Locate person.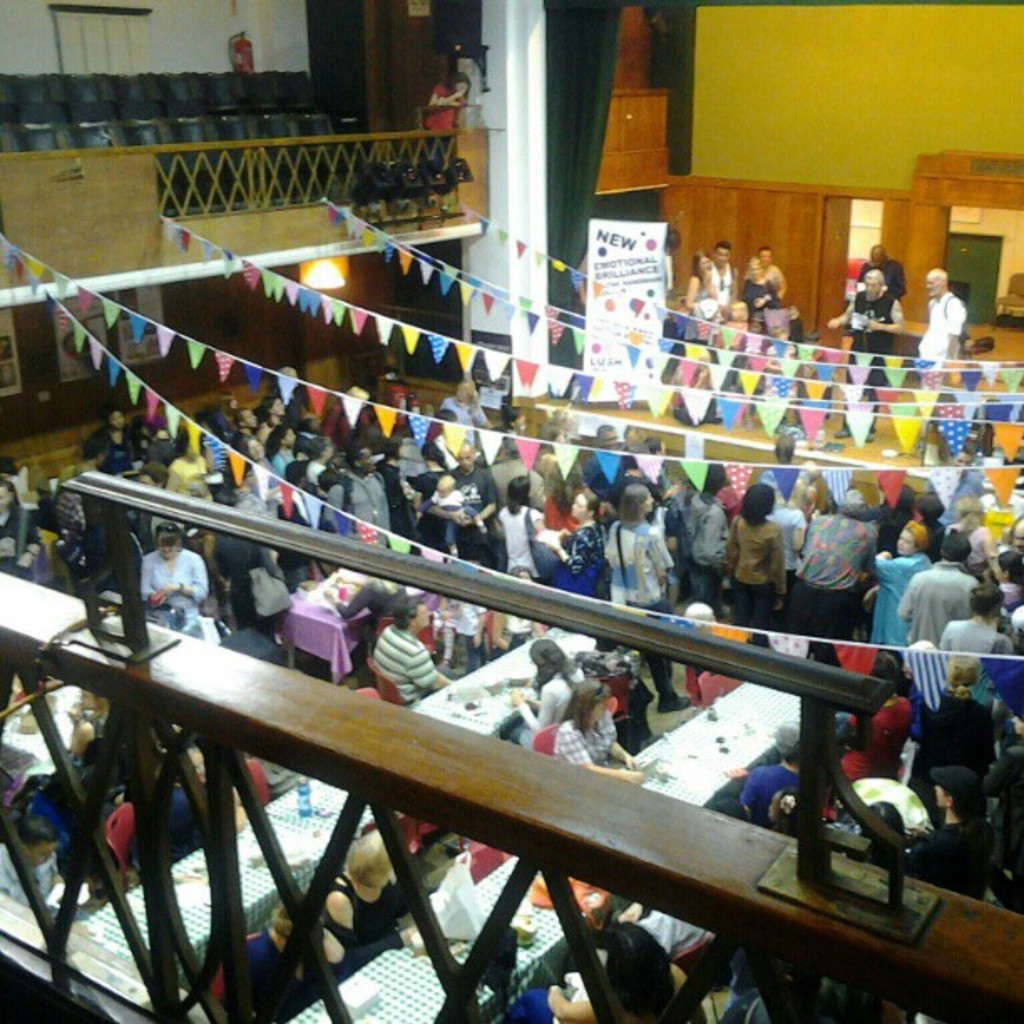
Bounding box: [left=545, top=477, right=607, bottom=571].
